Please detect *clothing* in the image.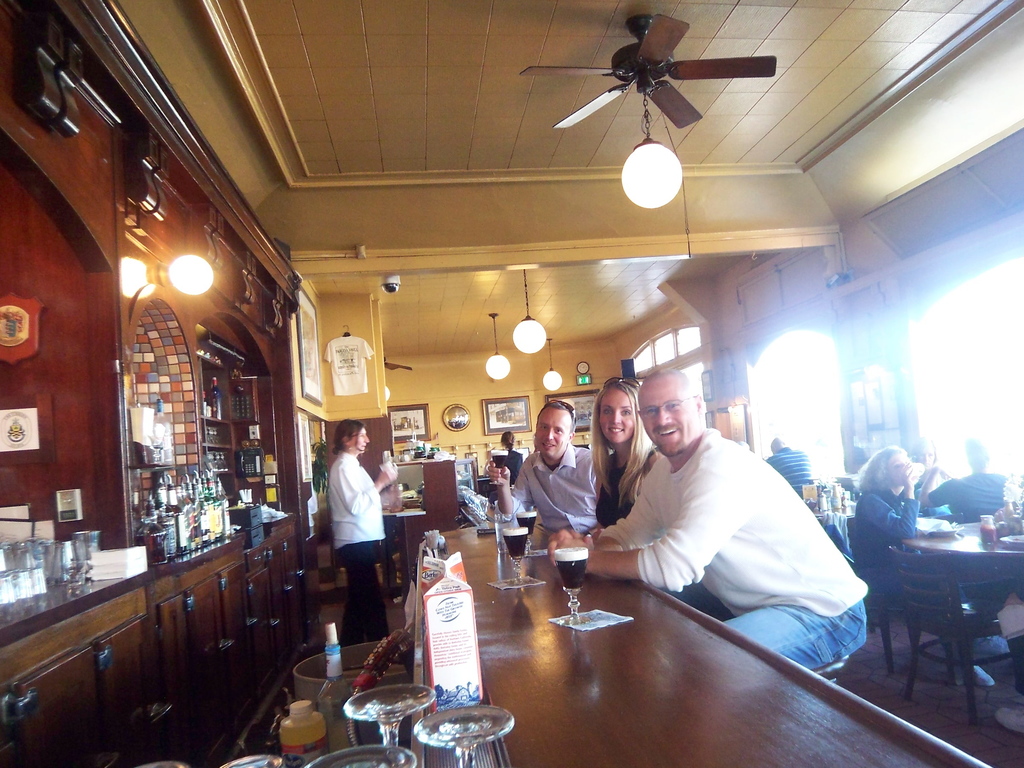
(928,463,1009,519).
